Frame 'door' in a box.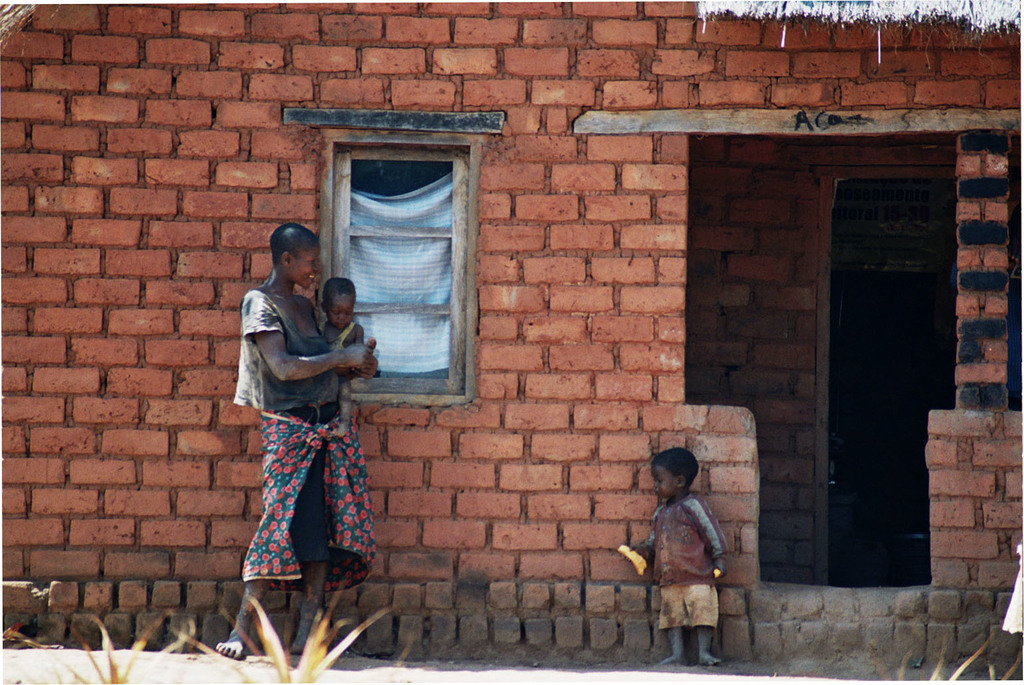
detection(810, 124, 948, 611).
